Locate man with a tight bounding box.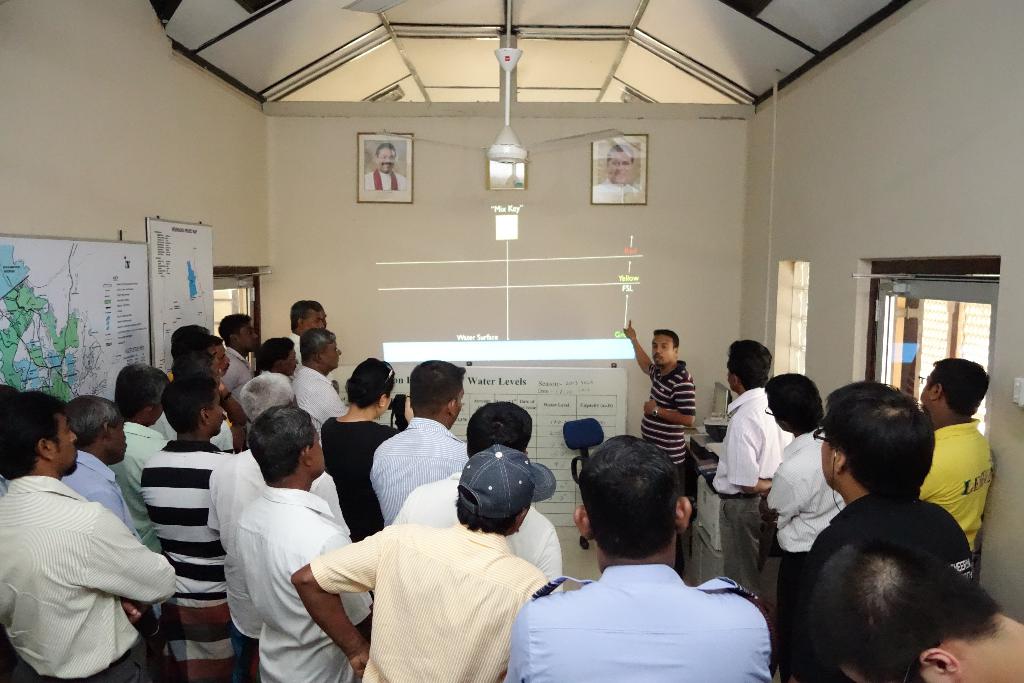
[293, 303, 323, 343].
